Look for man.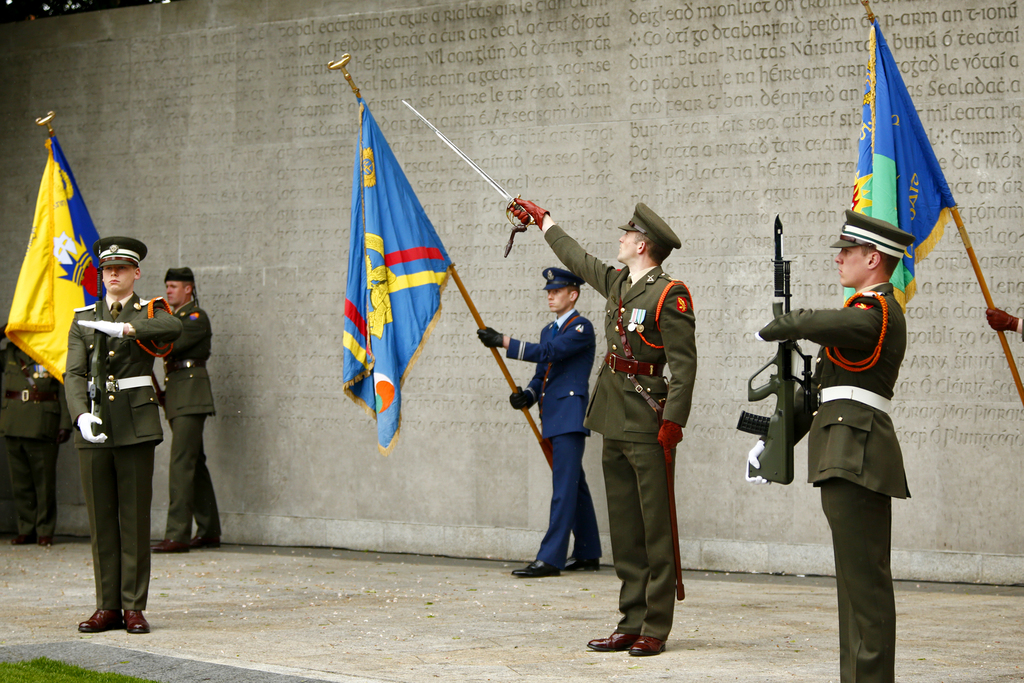
Found: (x1=61, y1=236, x2=185, y2=630).
